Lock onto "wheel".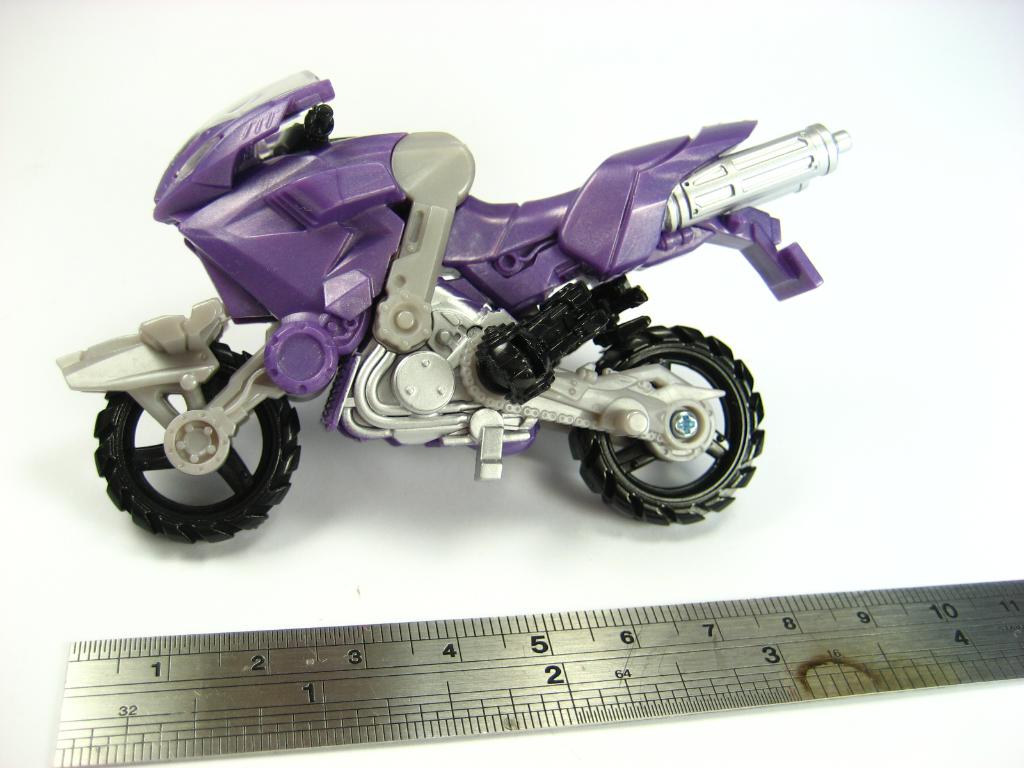
Locked: {"left": 563, "top": 323, "right": 767, "bottom": 518}.
